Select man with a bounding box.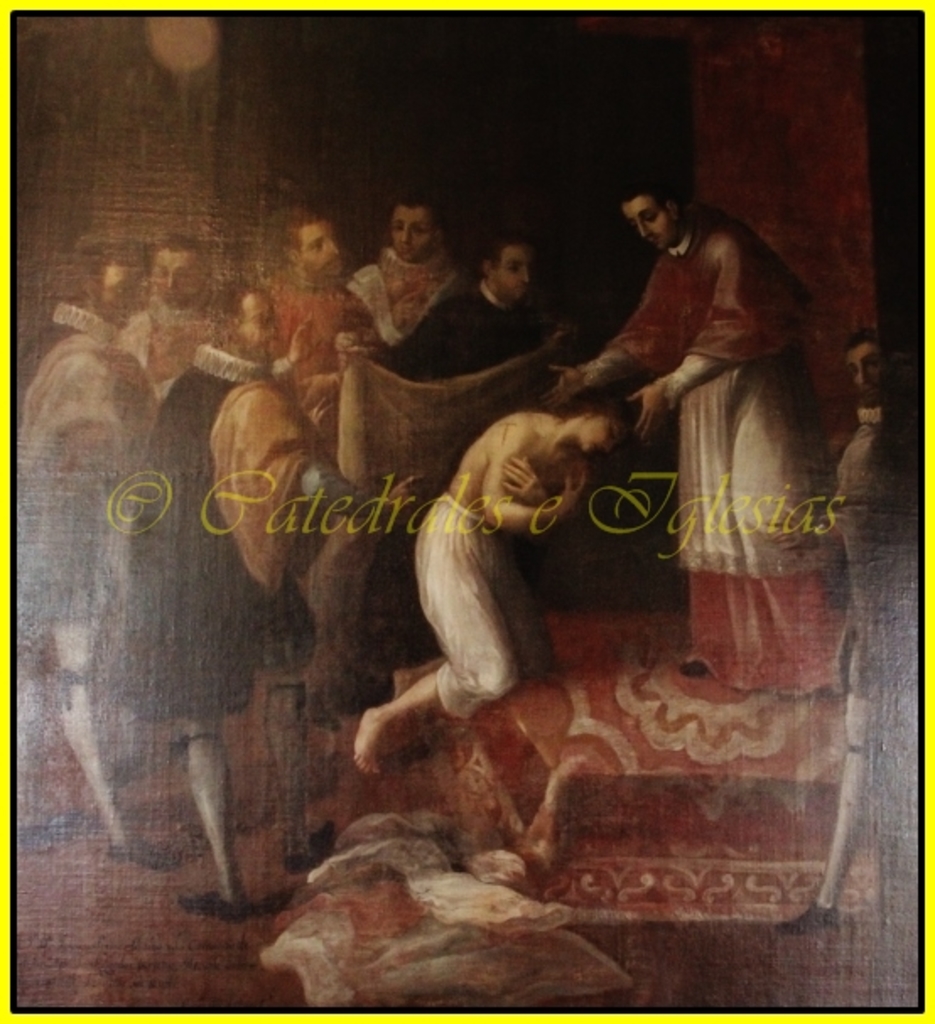
(x1=343, y1=194, x2=481, y2=361).
